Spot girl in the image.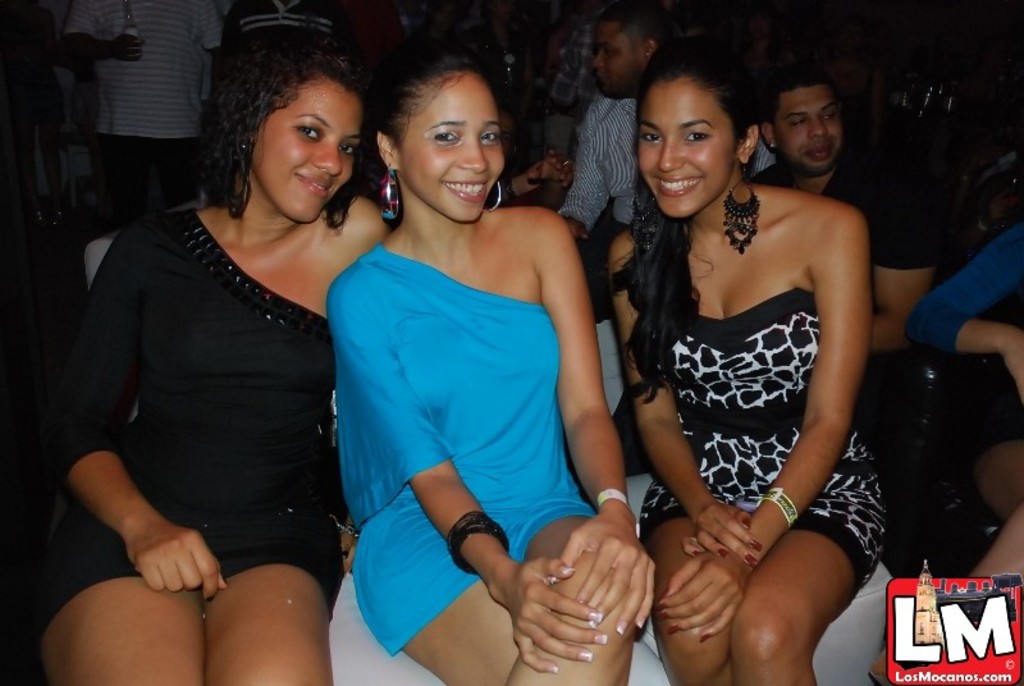
girl found at [324, 20, 658, 685].
